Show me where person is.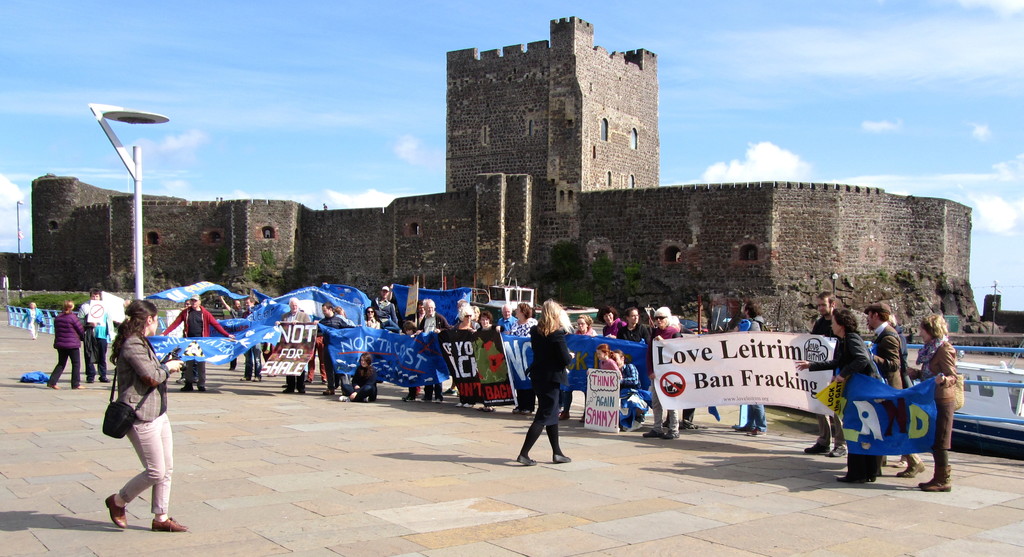
person is at pyautogui.locateOnScreen(811, 290, 837, 337).
